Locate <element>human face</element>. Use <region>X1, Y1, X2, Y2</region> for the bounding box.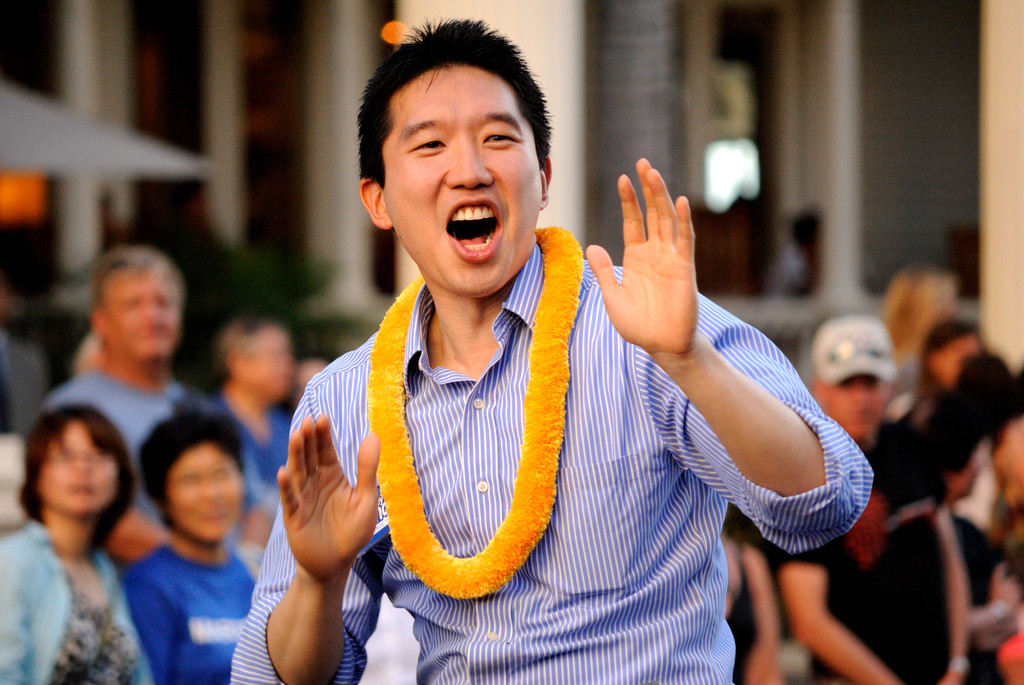
<region>105, 268, 184, 355</region>.
